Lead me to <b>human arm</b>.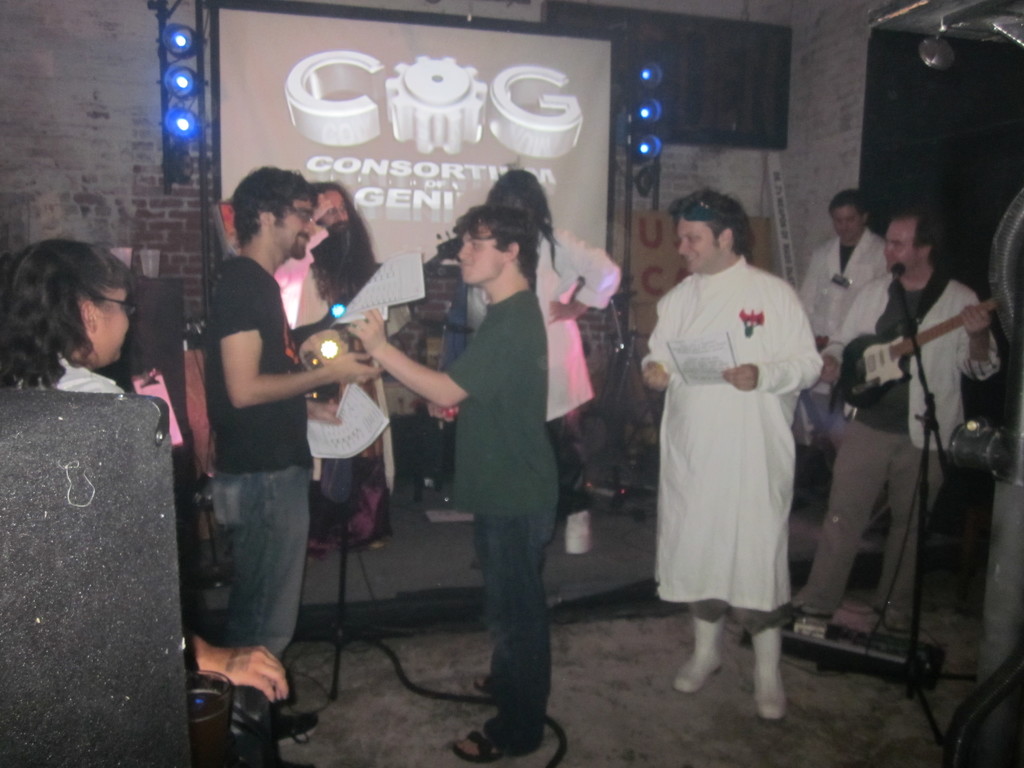
Lead to left=954, top=323, right=995, bottom=381.
